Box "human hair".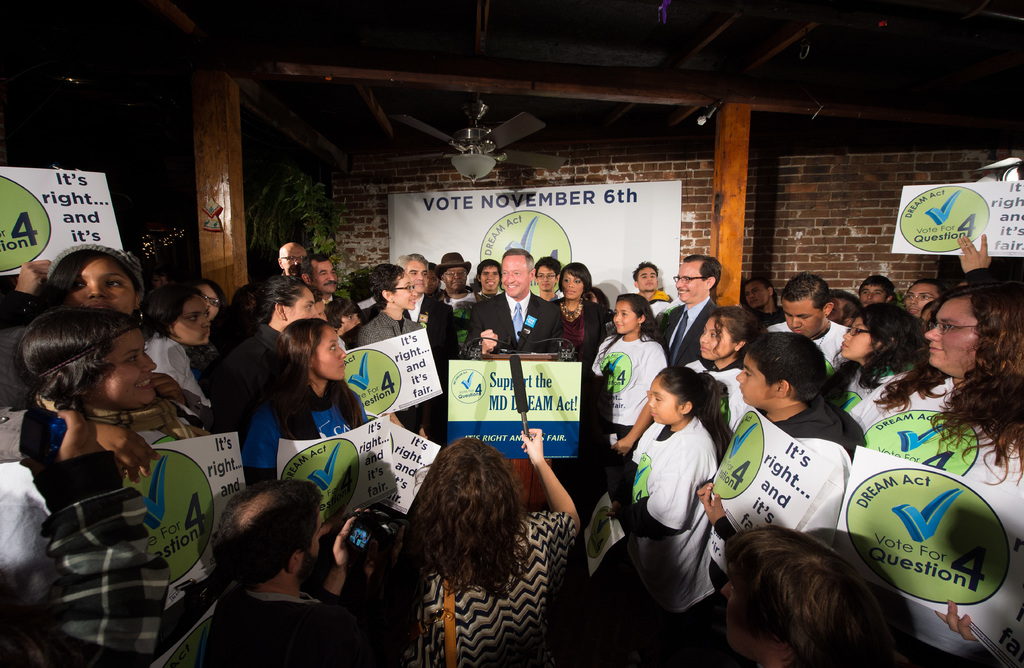
<box>433,259,440,270</box>.
